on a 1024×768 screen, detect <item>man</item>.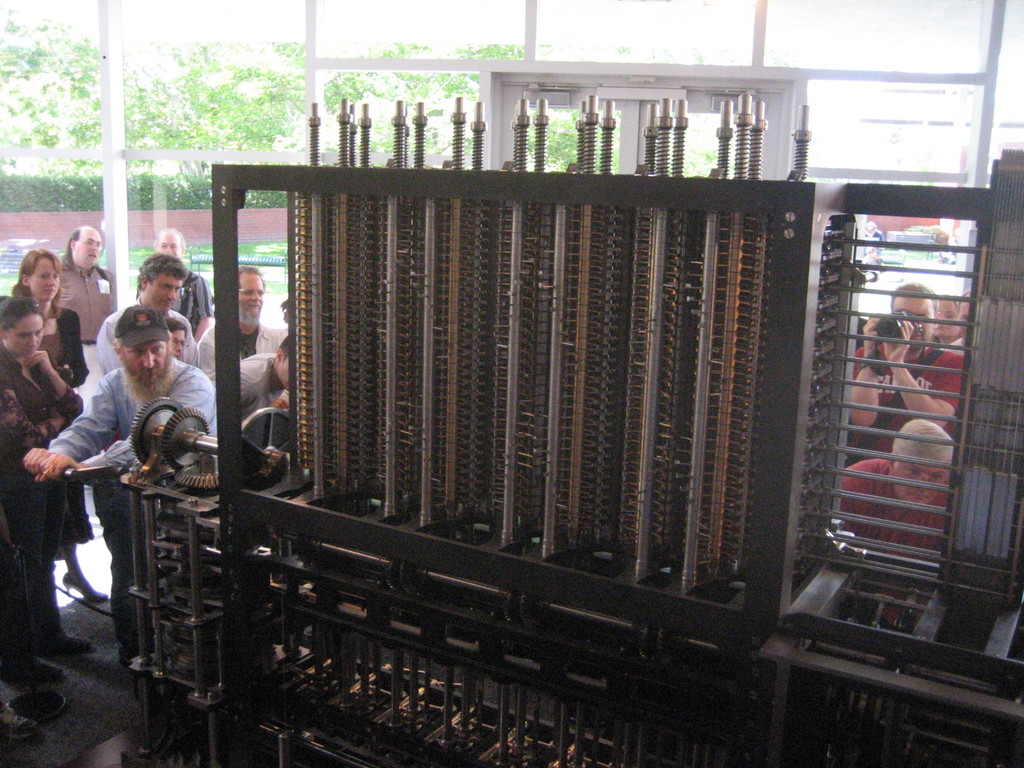
crop(147, 227, 211, 341).
